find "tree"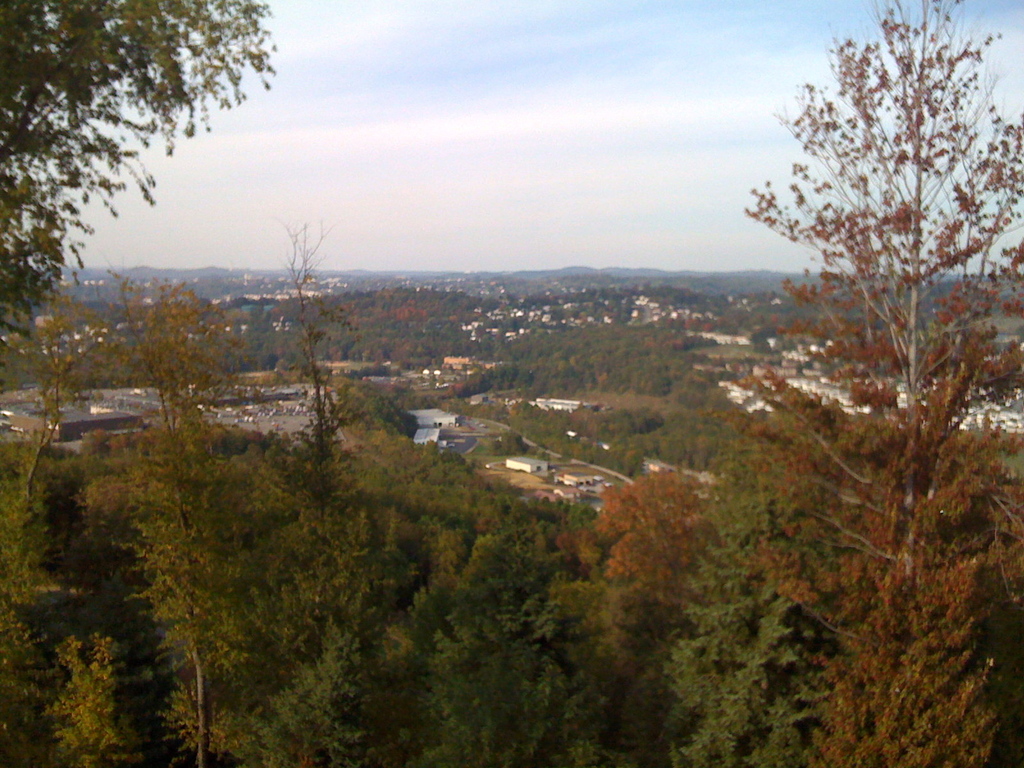
[x1=24, y1=269, x2=109, y2=426]
